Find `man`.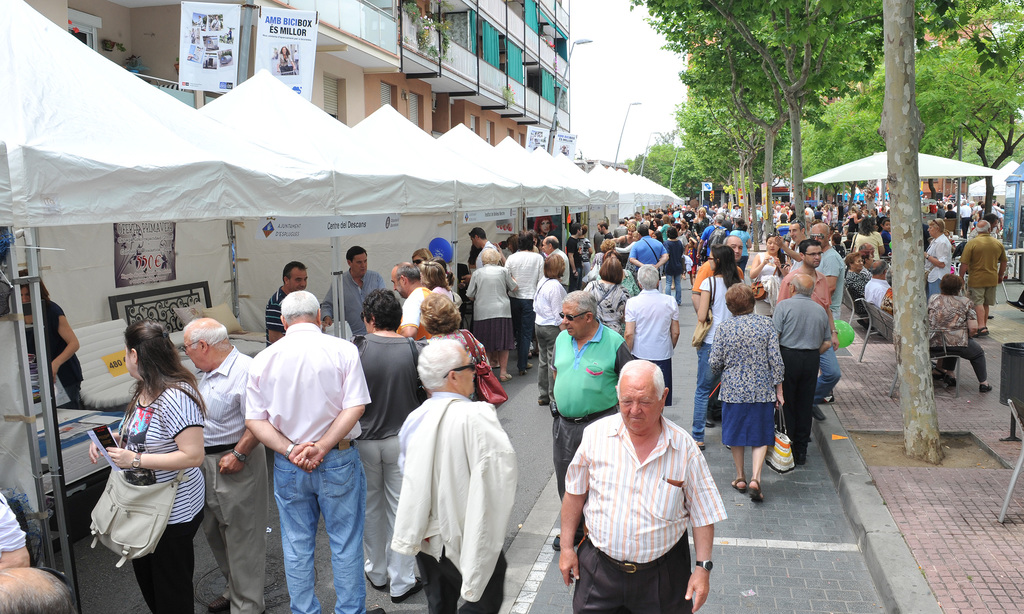
[x1=557, y1=349, x2=728, y2=610].
